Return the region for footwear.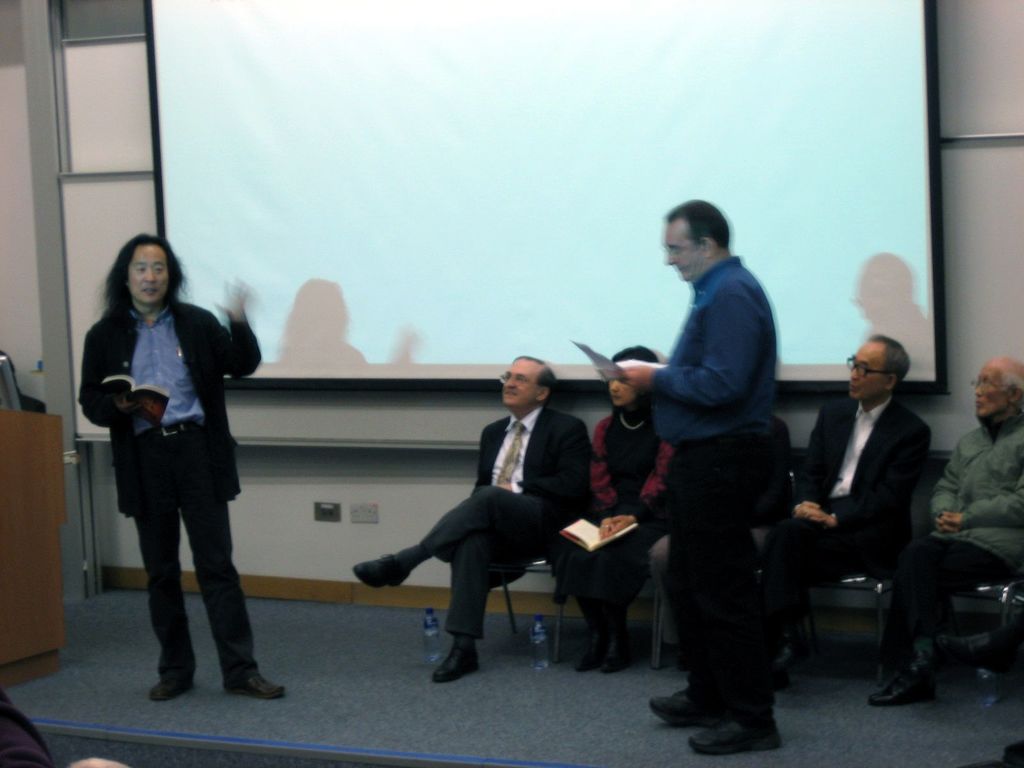
pyautogui.locateOnScreen(151, 673, 209, 701).
